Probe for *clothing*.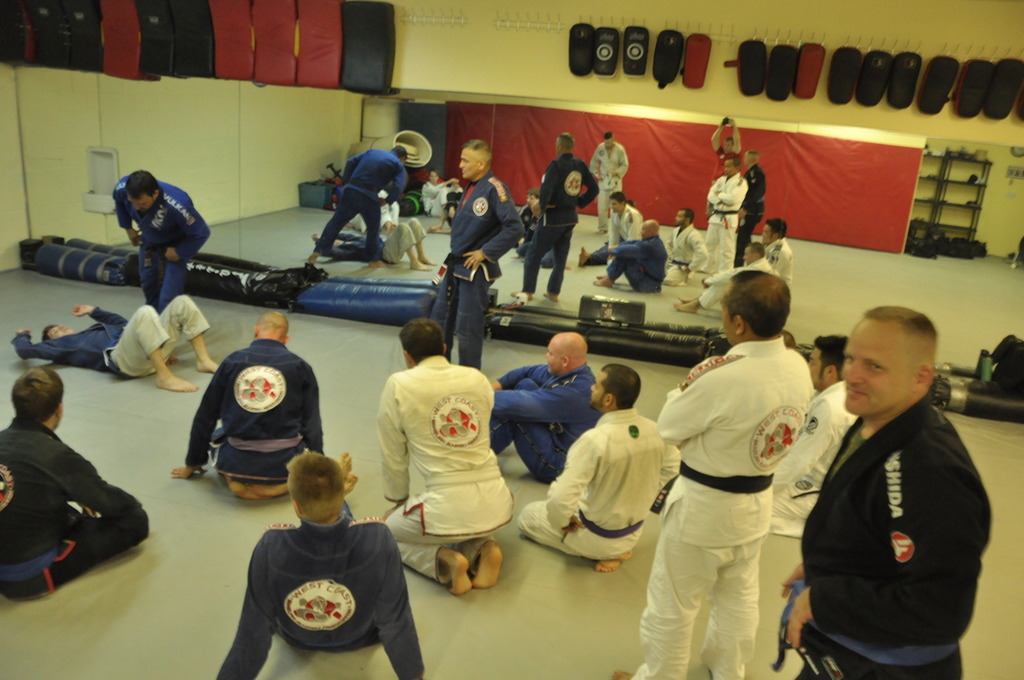
Probe result: crop(323, 212, 427, 267).
